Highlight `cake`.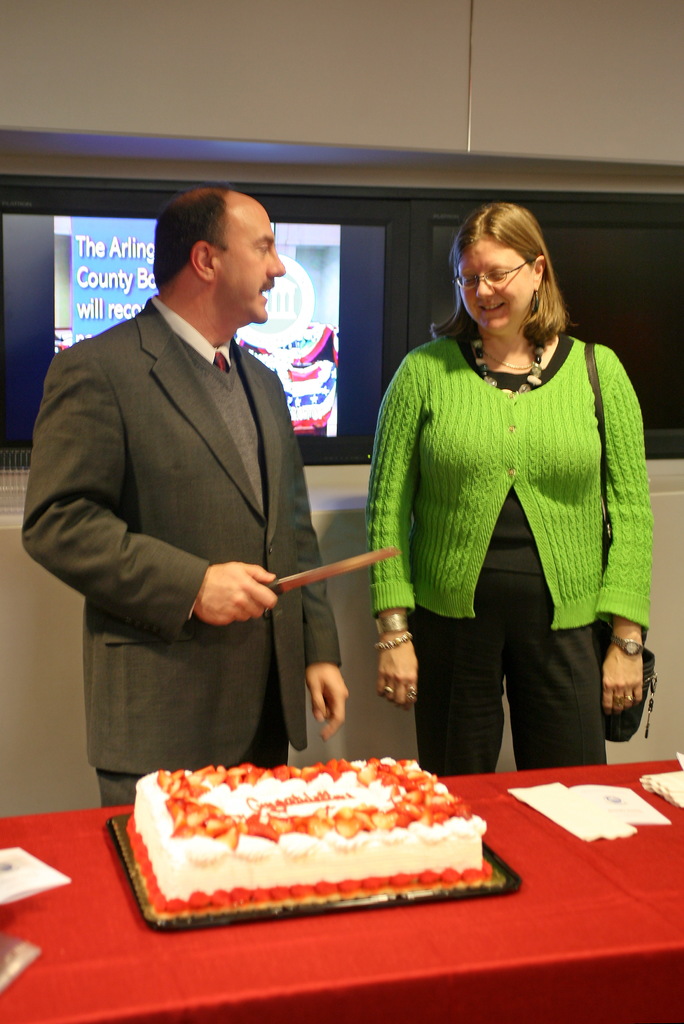
Highlighted region: <region>127, 760, 495, 921</region>.
